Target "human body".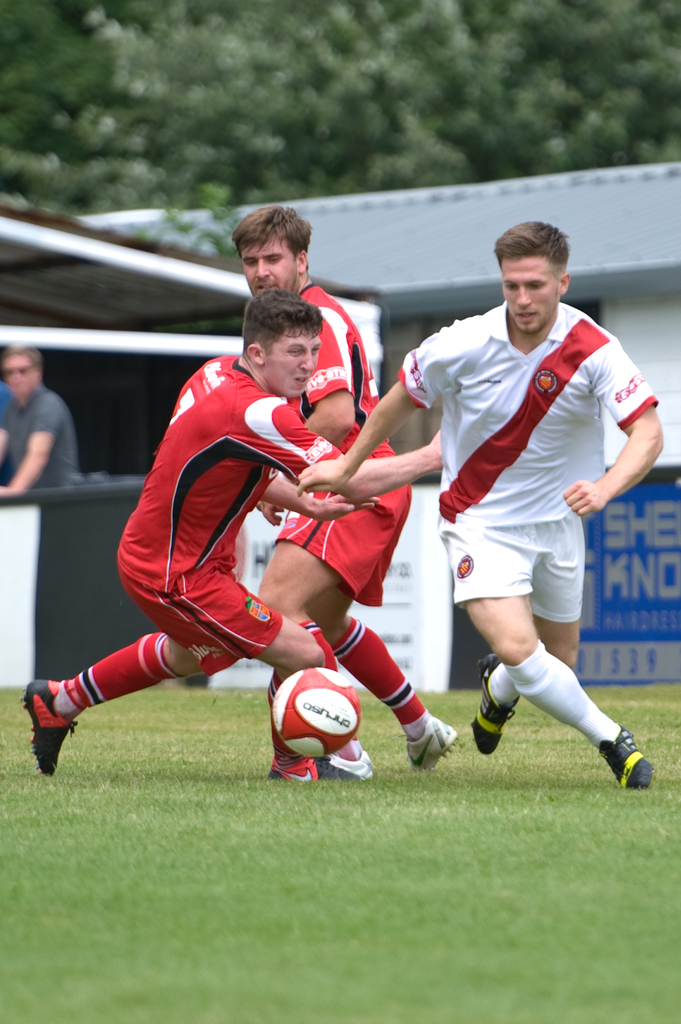
Target region: left=287, top=280, right=450, bottom=770.
